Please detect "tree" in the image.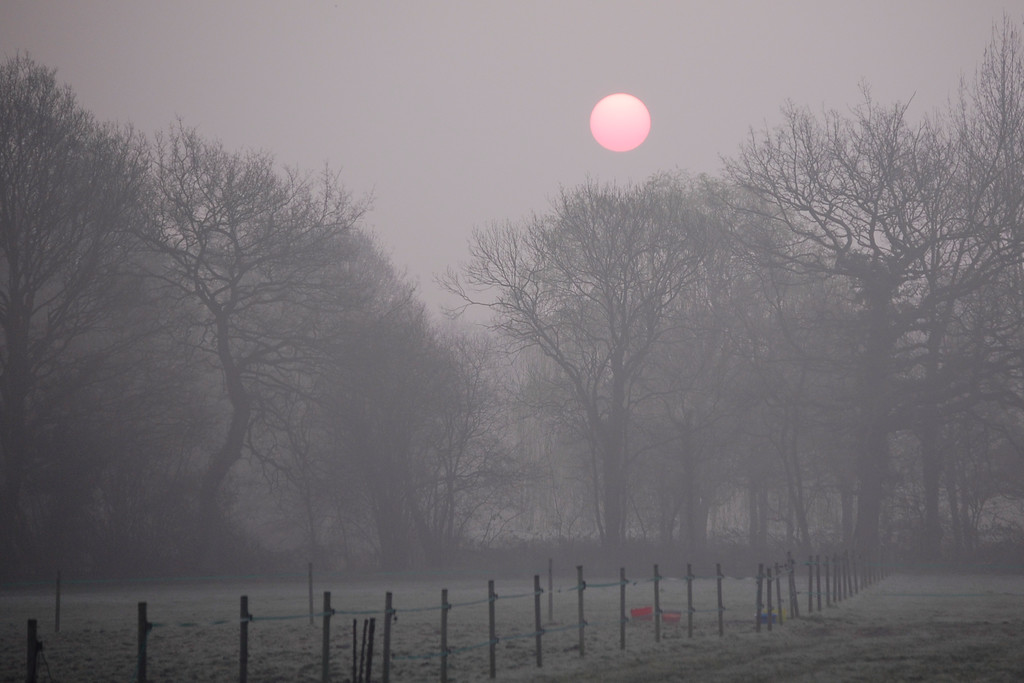
BBox(287, 272, 469, 593).
